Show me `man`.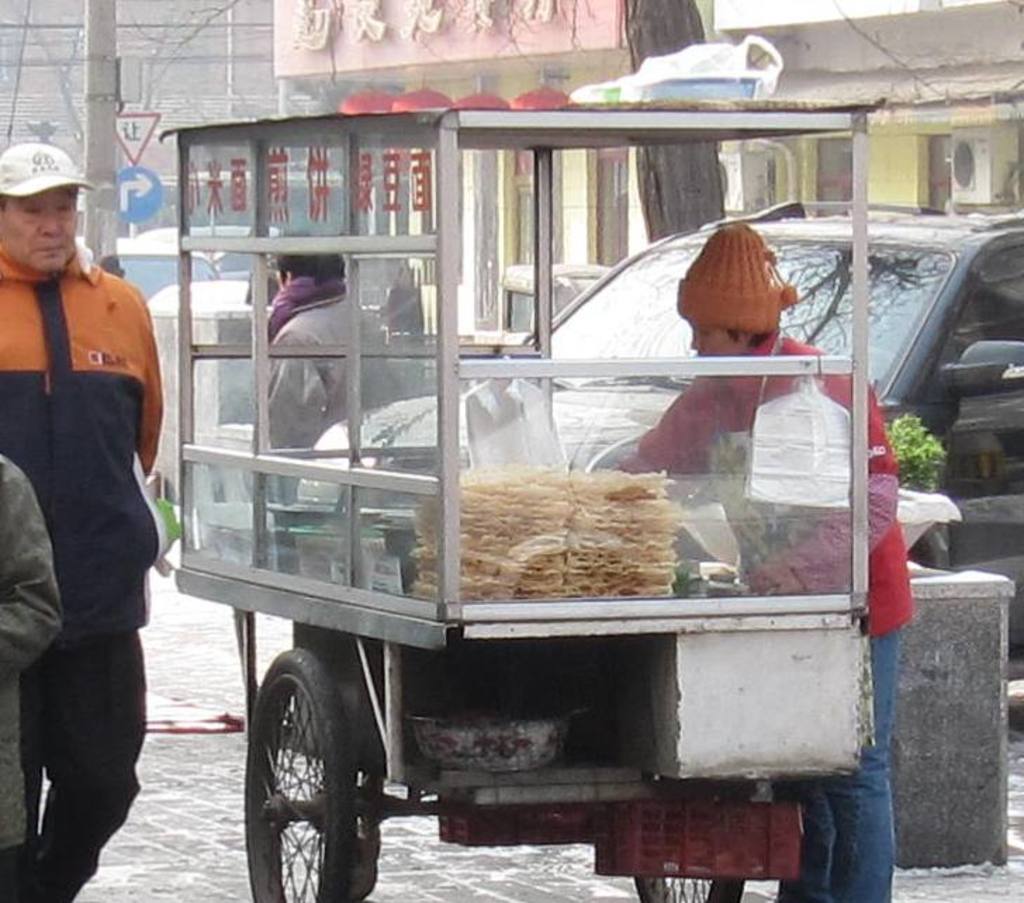
`man` is here: bbox(255, 246, 402, 498).
